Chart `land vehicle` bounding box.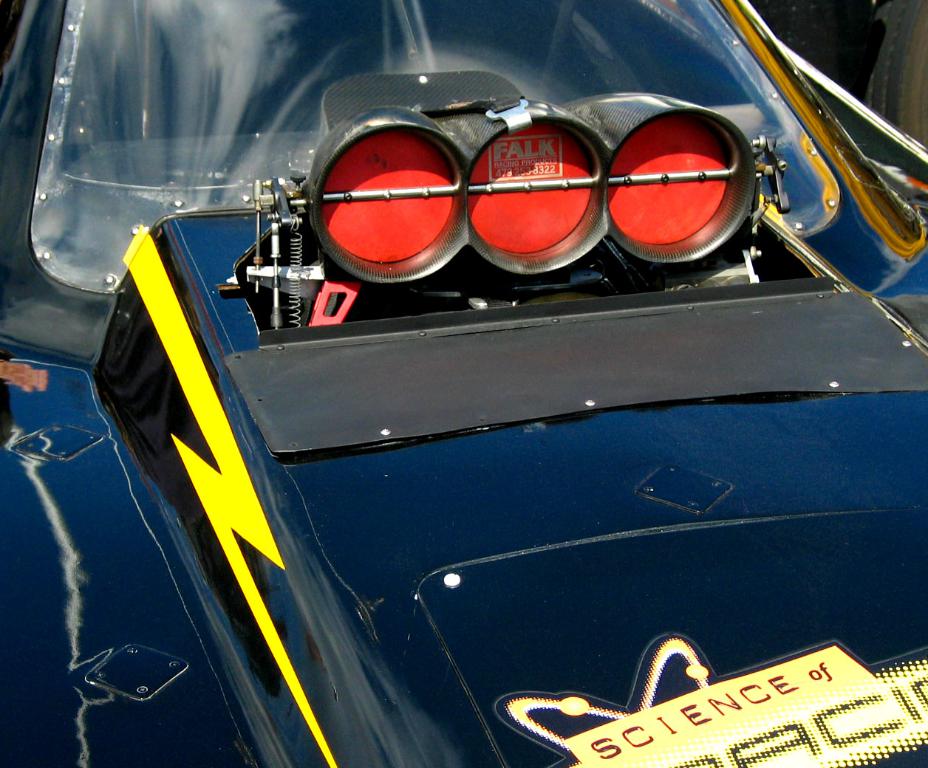
Charted: (0,0,927,767).
